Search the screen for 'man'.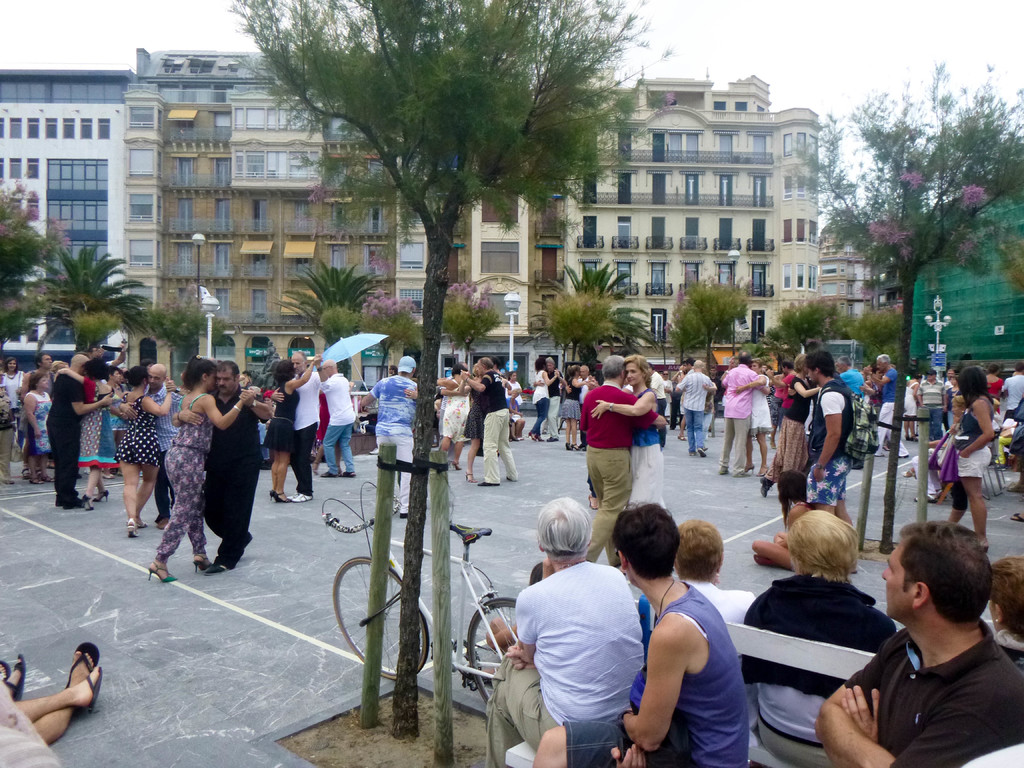
Found at crop(168, 359, 275, 565).
